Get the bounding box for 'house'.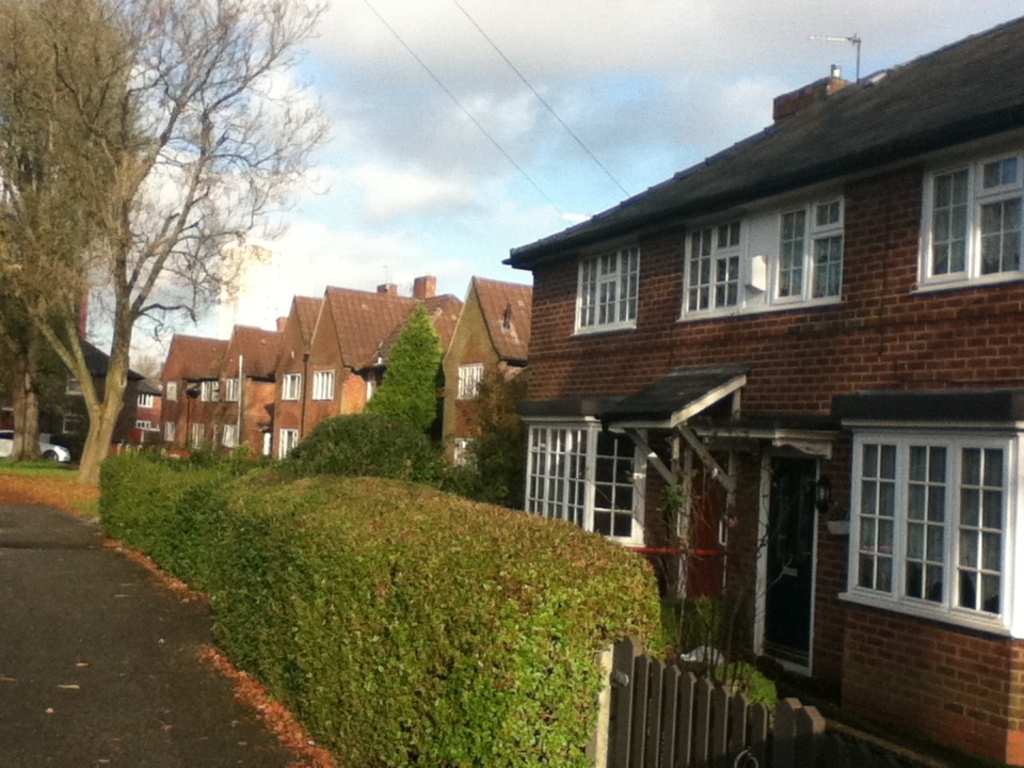
<bbox>468, 36, 1010, 722</bbox>.
